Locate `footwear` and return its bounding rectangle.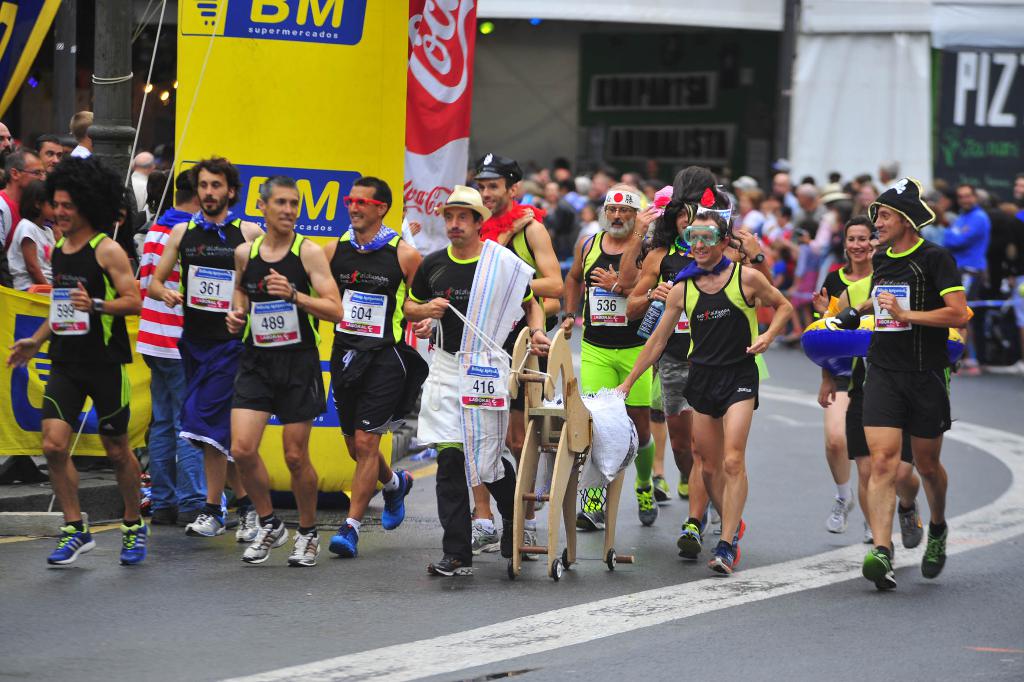
234,504,260,542.
